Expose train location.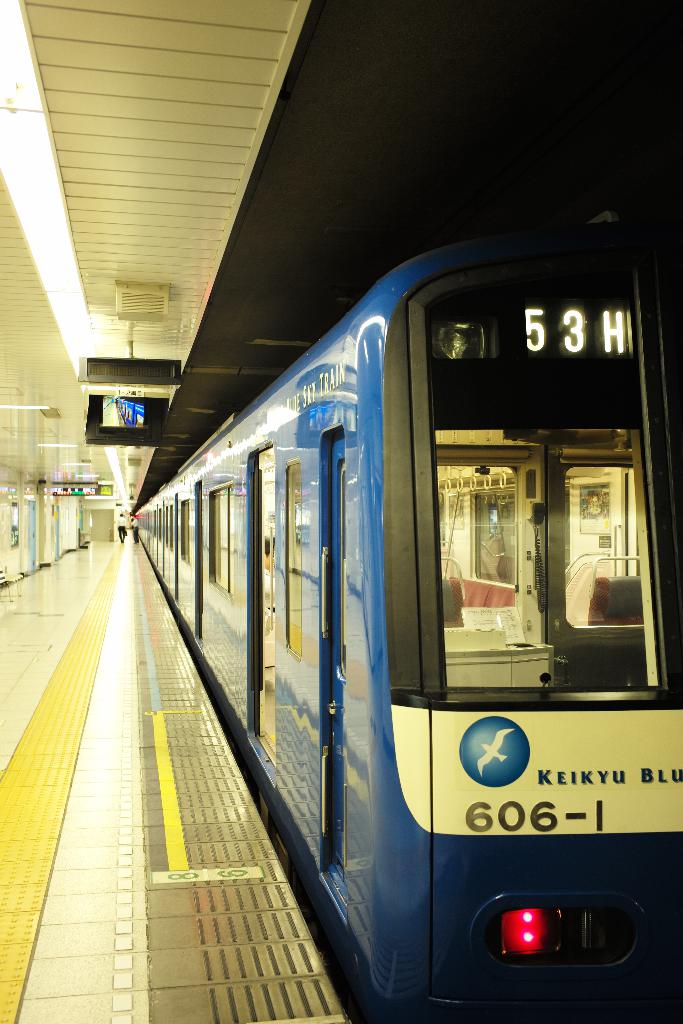
Exposed at pyautogui.locateOnScreen(131, 202, 682, 1022).
